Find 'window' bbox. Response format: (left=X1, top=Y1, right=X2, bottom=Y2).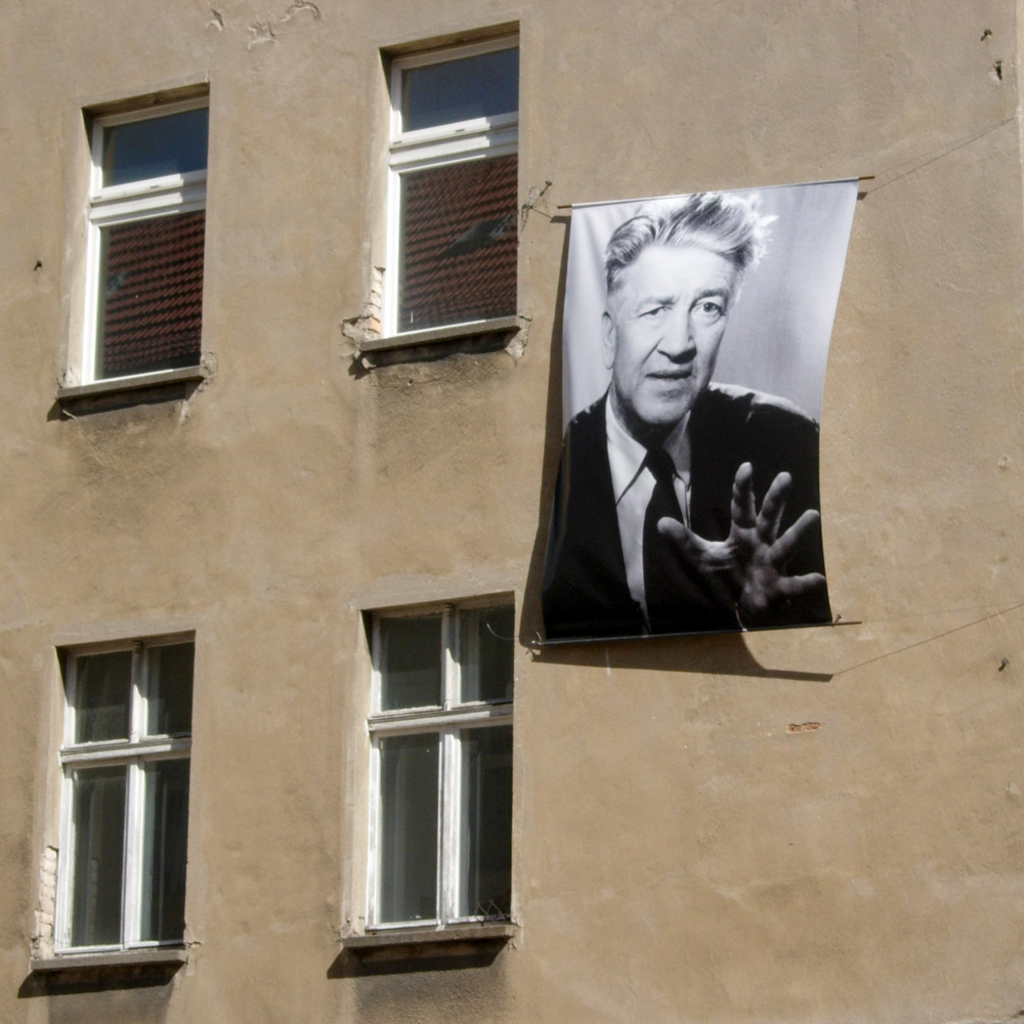
(left=56, top=81, right=209, bottom=402).
